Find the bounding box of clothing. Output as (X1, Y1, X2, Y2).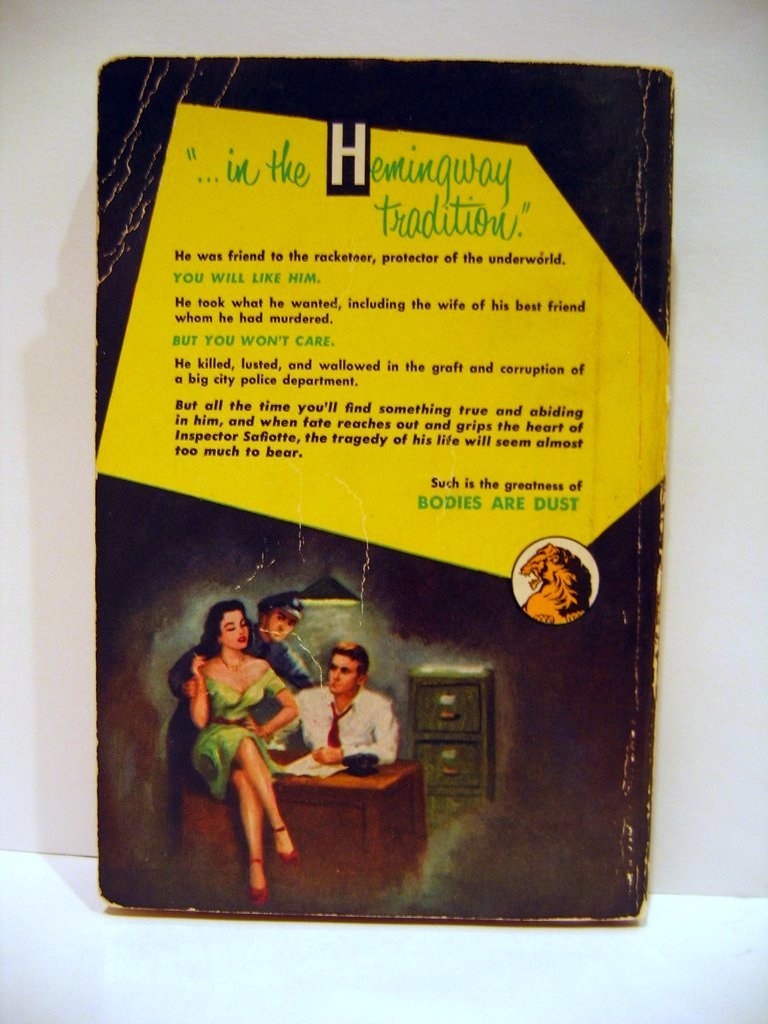
(272, 682, 403, 763).
